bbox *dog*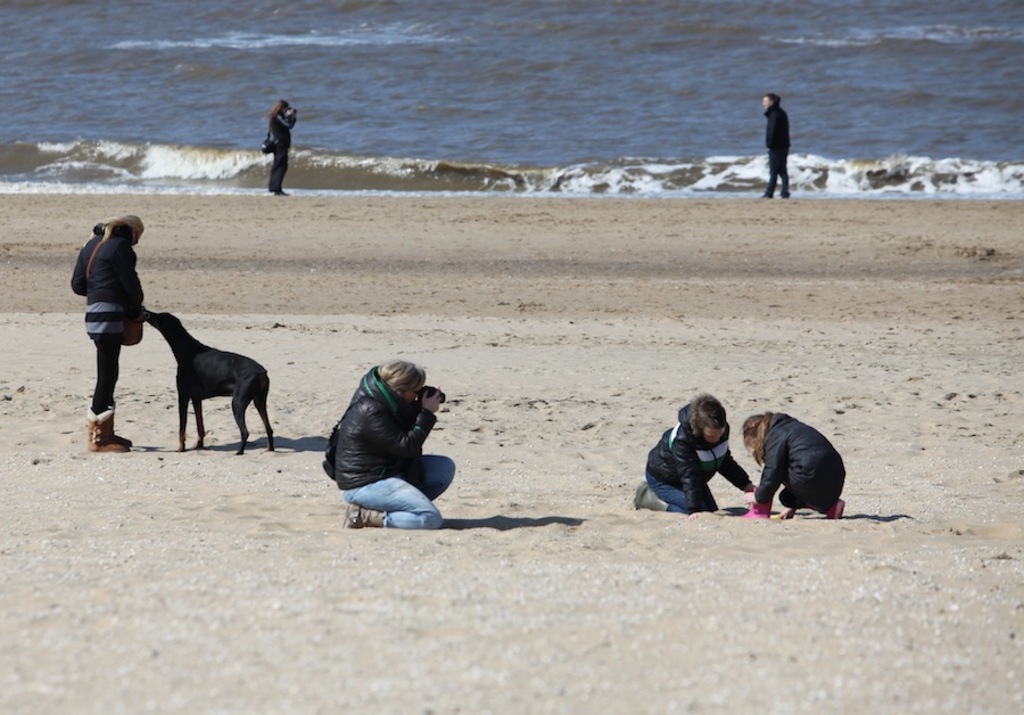
detection(142, 311, 278, 451)
